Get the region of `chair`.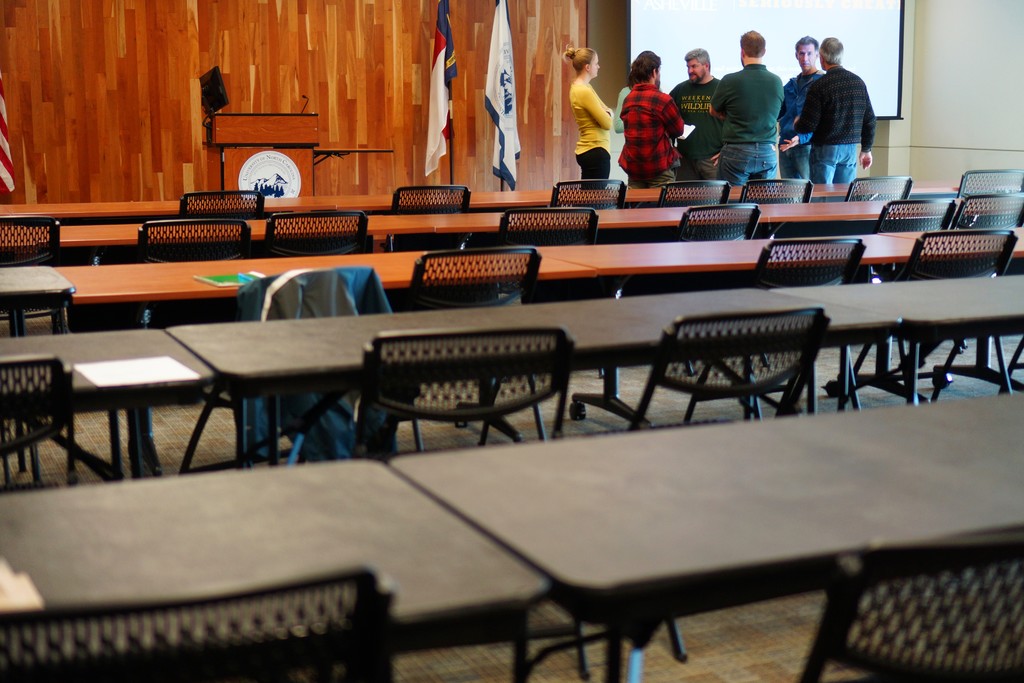
{"x1": 0, "y1": 290, "x2": 78, "y2": 488}.
